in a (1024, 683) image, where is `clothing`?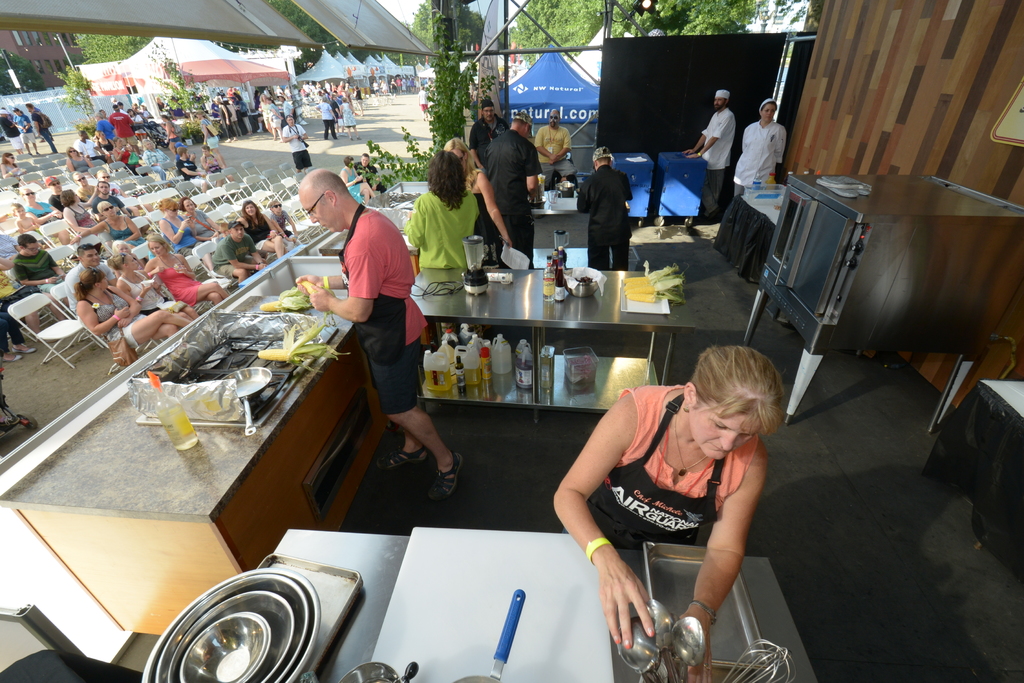
detection(142, 146, 171, 180).
